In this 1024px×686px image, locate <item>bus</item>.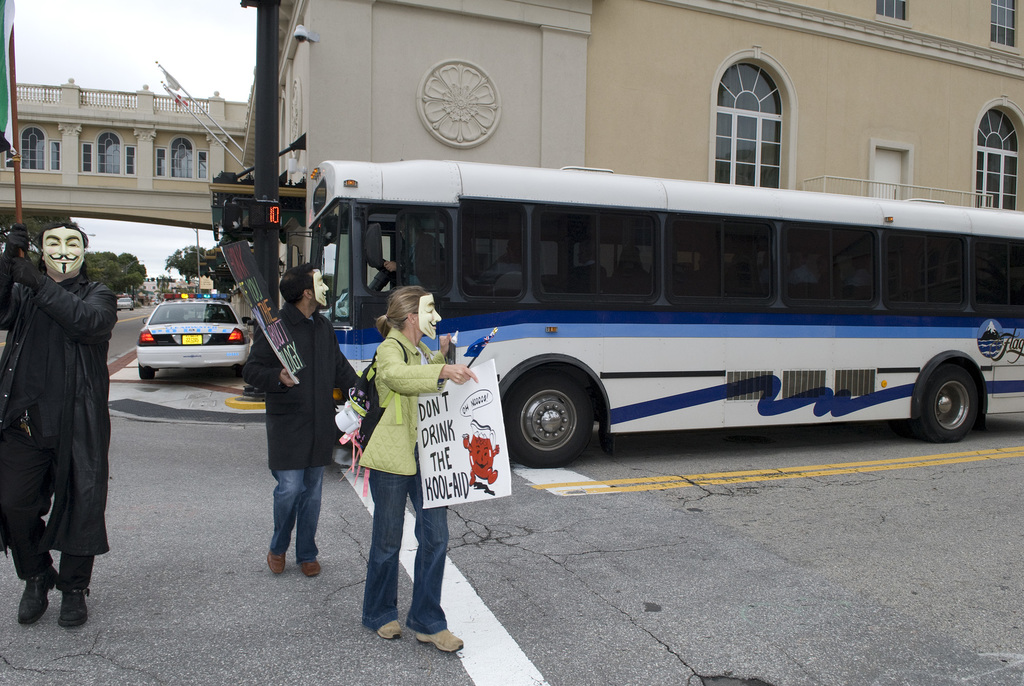
Bounding box: (307,161,1023,466).
